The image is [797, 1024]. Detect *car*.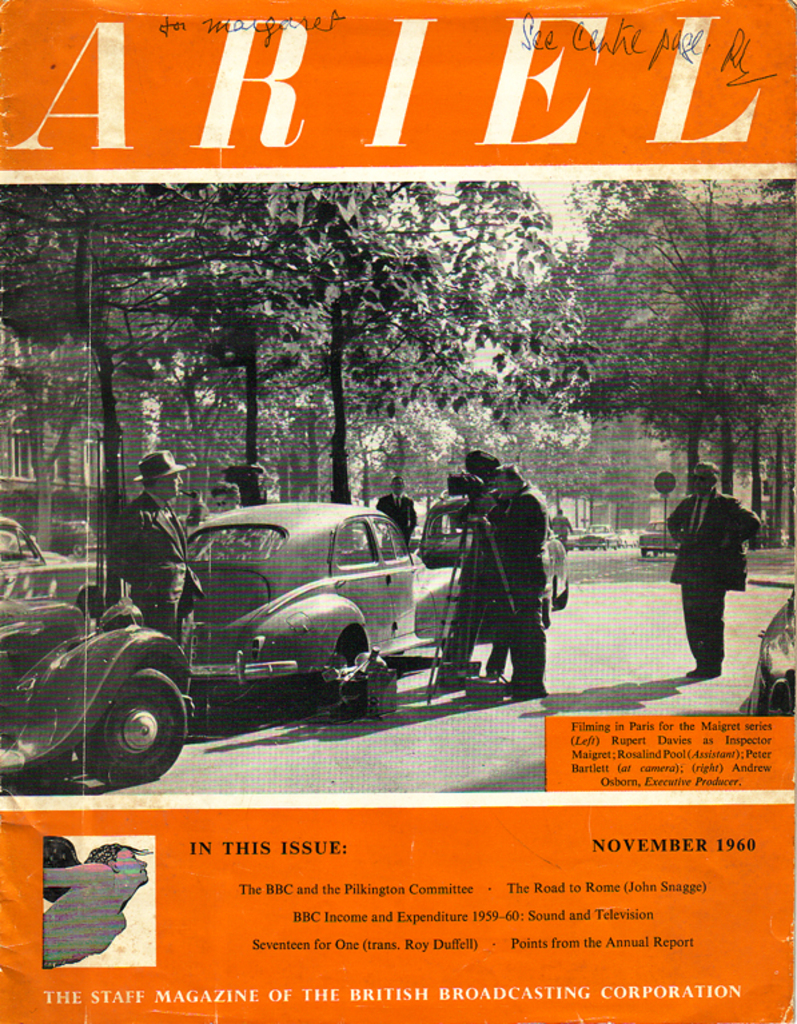
Detection: rect(0, 511, 198, 788).
